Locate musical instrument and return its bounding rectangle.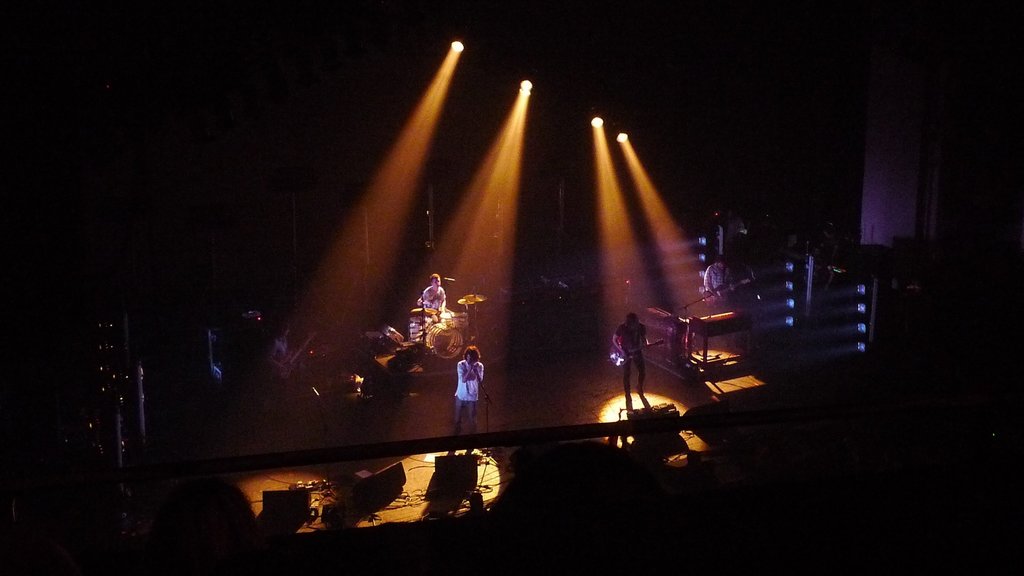
604/334/670/374.
